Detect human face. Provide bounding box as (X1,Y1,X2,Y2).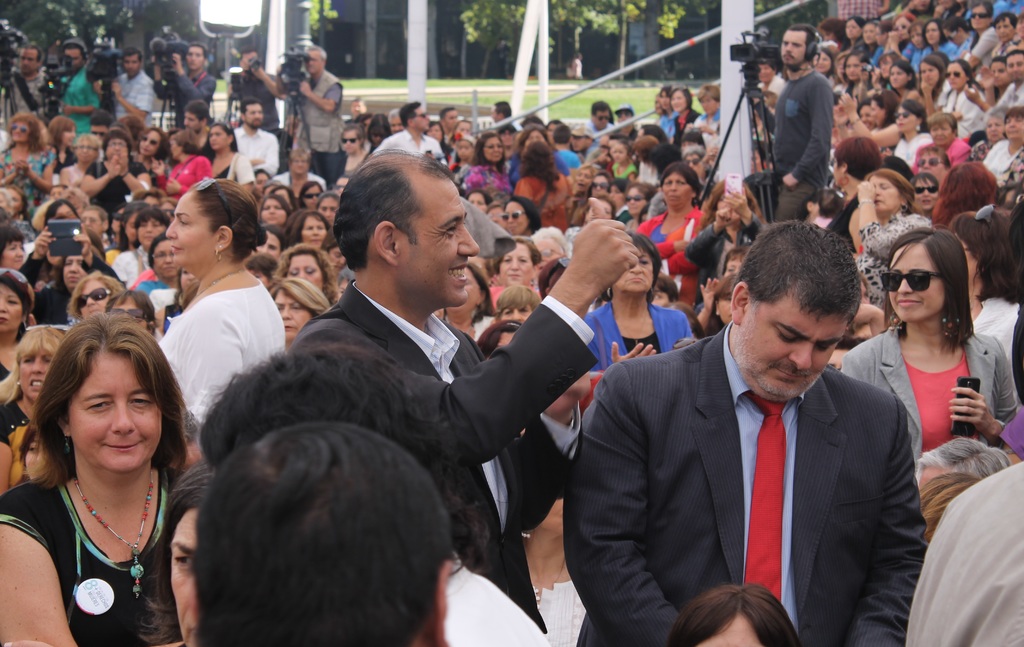
(972,4,988,30).
